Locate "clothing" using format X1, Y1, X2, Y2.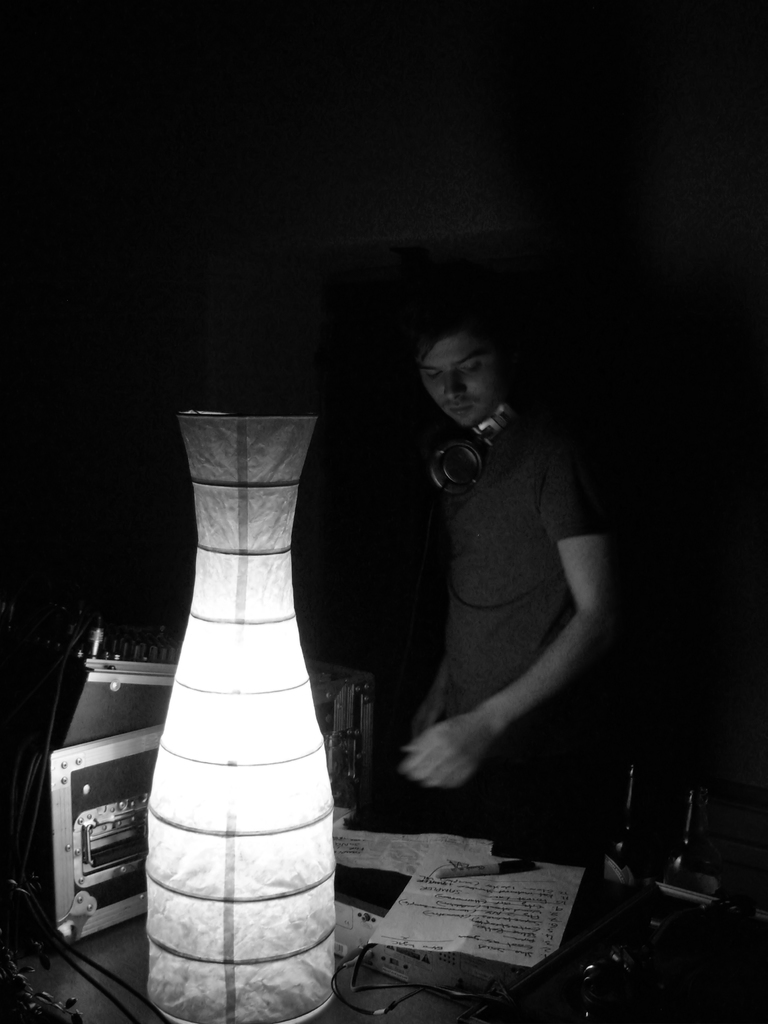
446, 413, 610, 849.
